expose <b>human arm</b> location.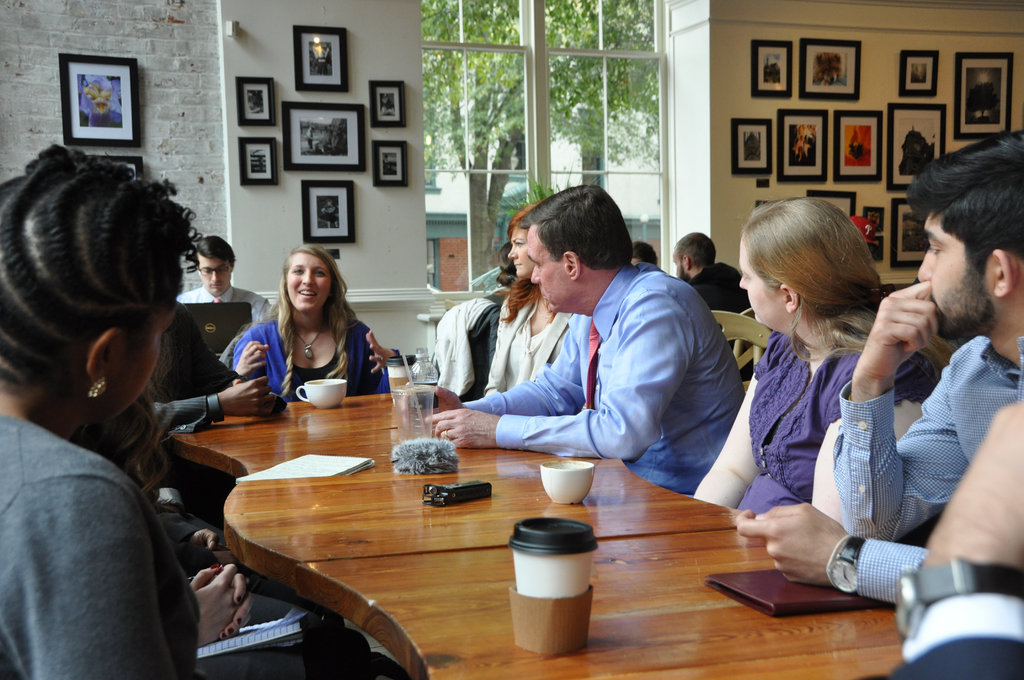
Exposed at 854:304:988:537.
